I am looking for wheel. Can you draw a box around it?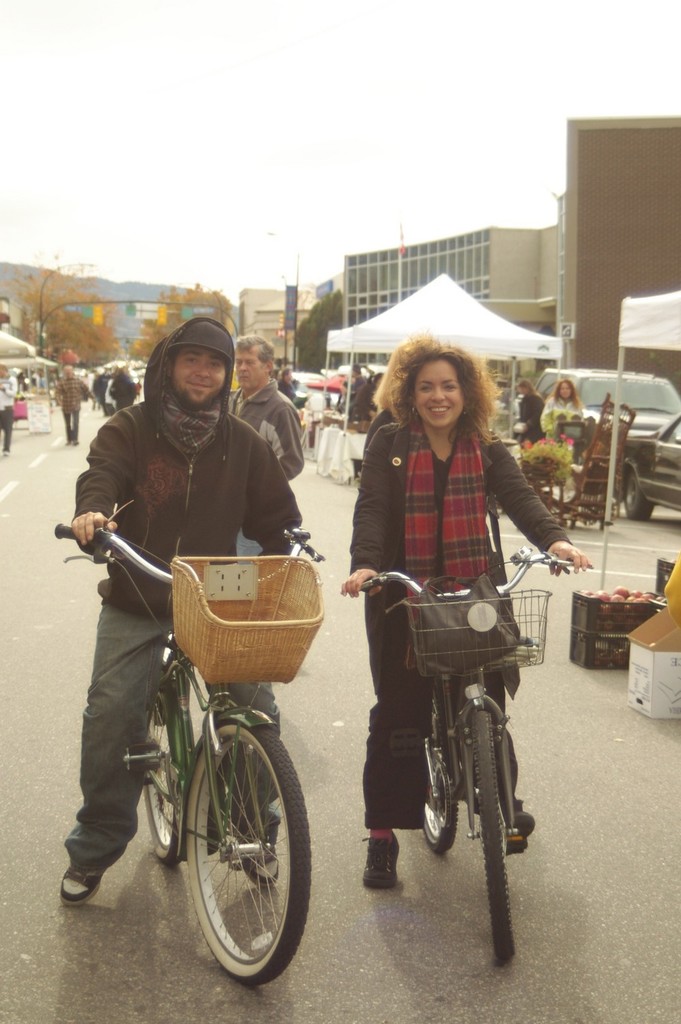
Sure, the bounding box is l=144, t=670, r=176, b=864.
